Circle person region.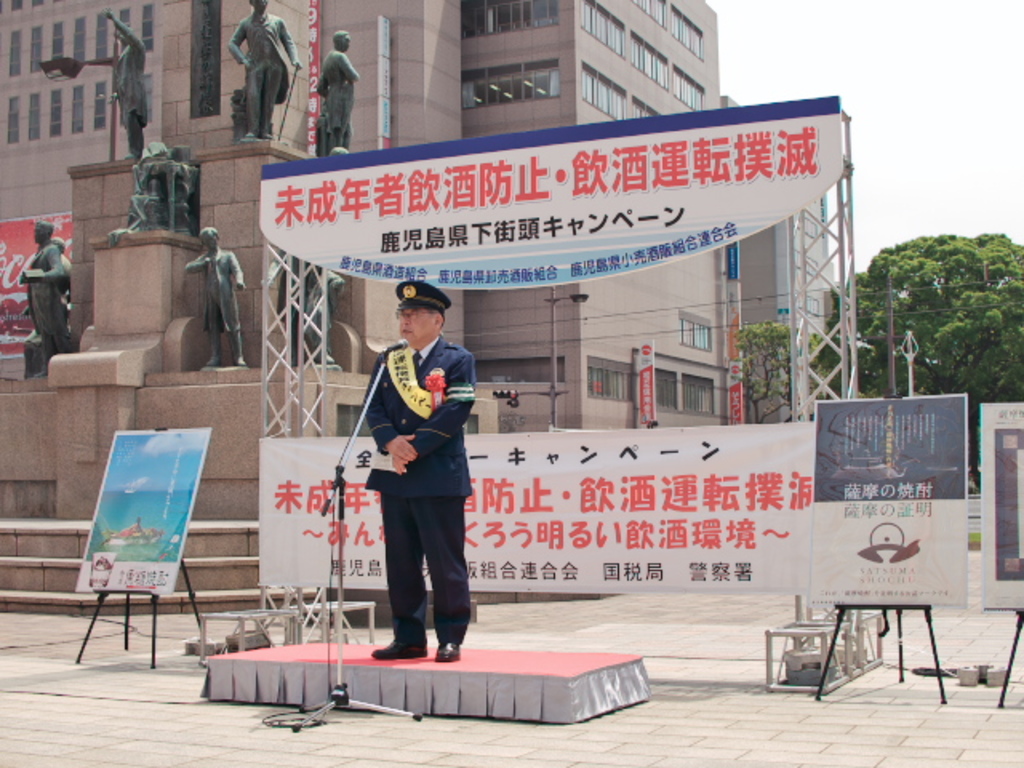
Region: crop(229, 0, 301, 142).
